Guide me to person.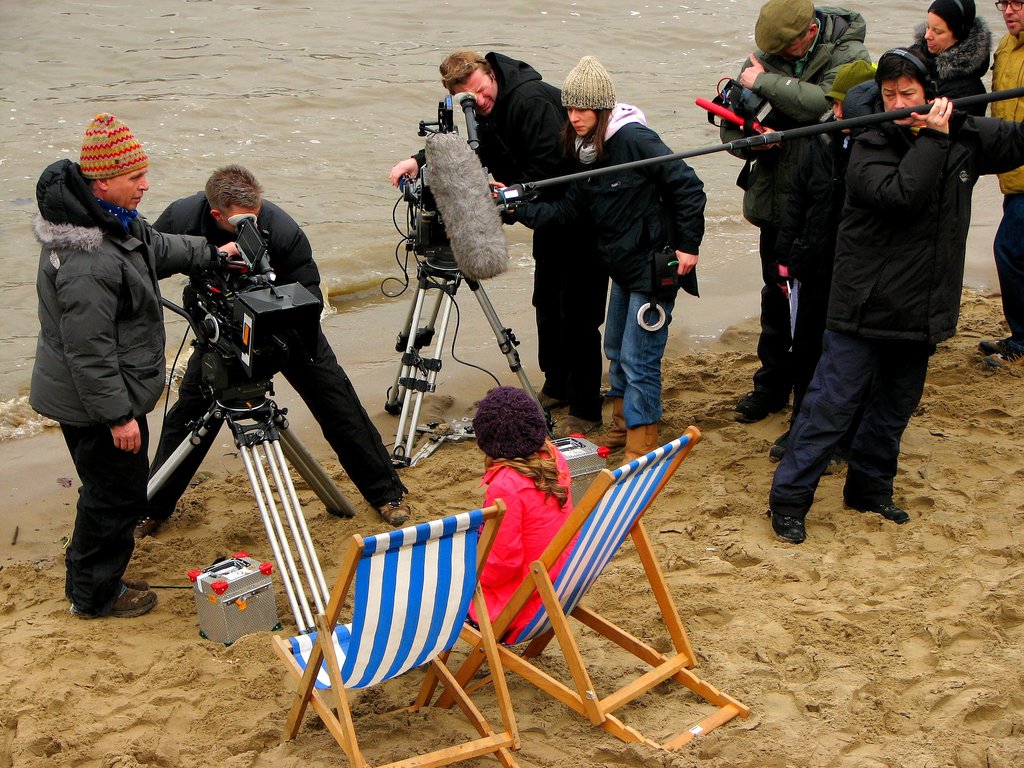
Guidance: (21, 113, 250, 621).
